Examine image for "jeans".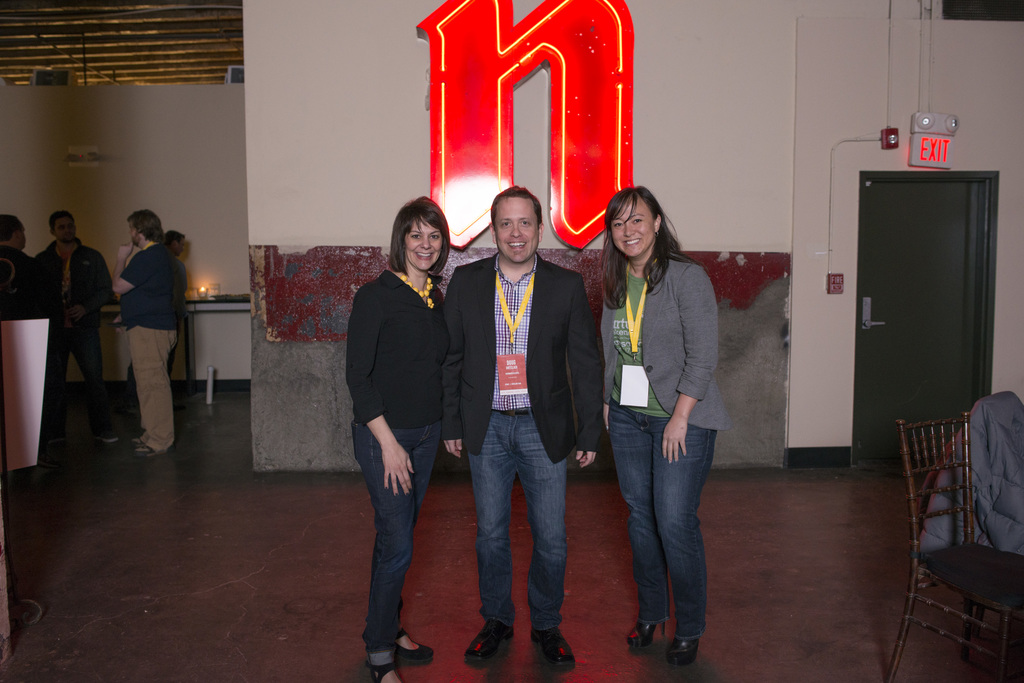
Examination result: select_region(350, 422, 439, 654).
